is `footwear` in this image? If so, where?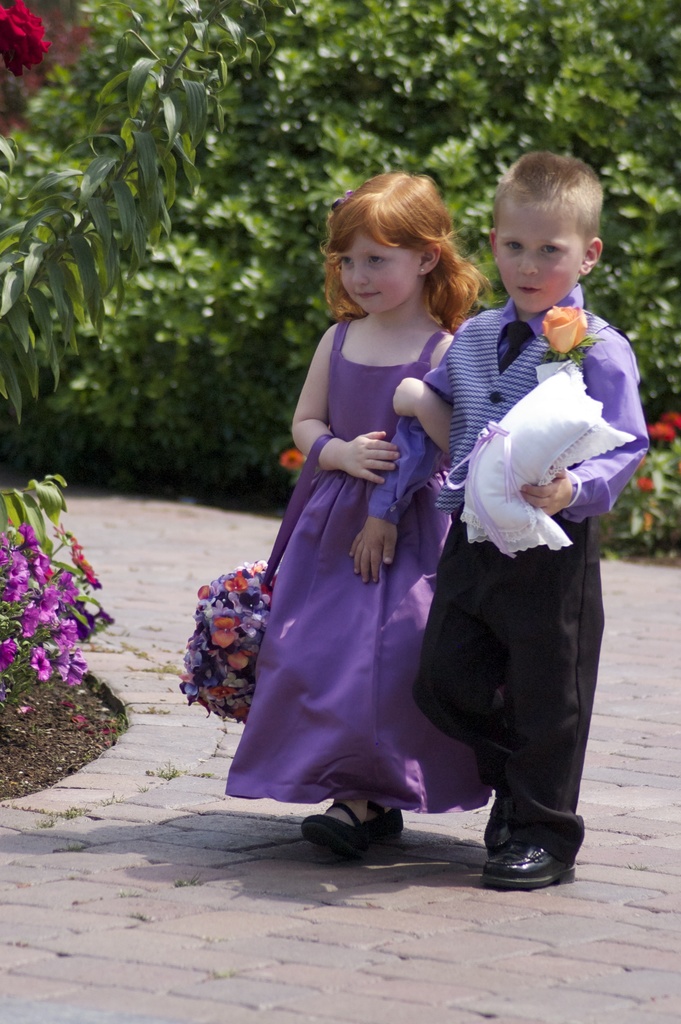
Yes, at l=489, t=820, r=580, b=895.
